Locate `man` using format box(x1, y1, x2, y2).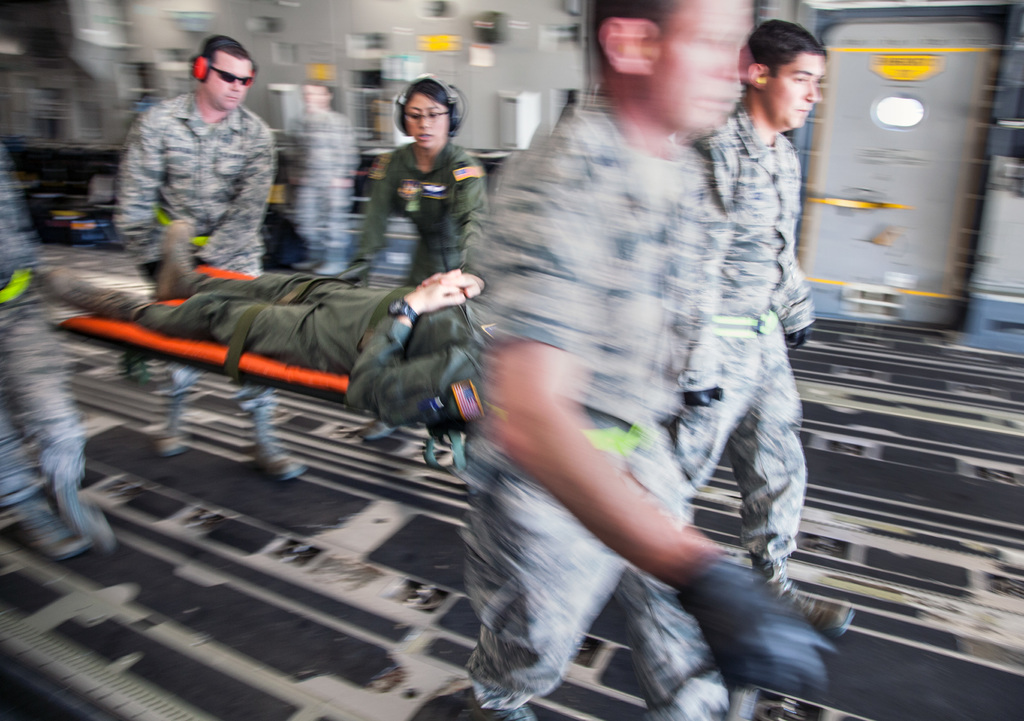
box(114, 35, 309, 484).
